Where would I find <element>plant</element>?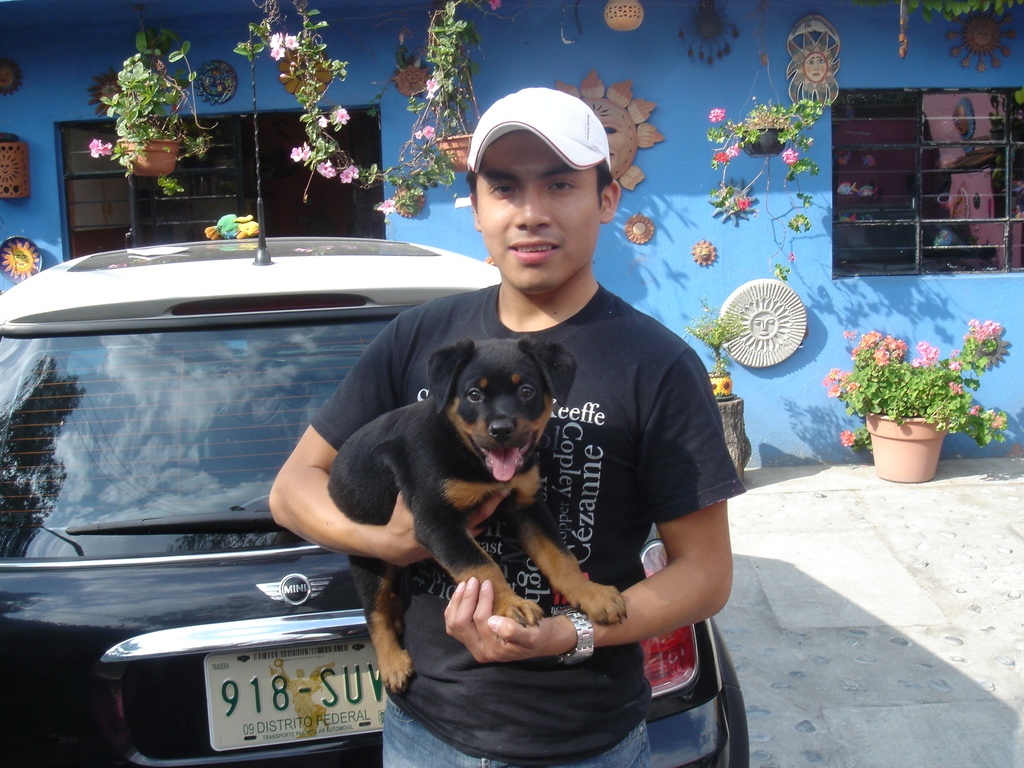
At bbox=(696, 95, 820, 285).
